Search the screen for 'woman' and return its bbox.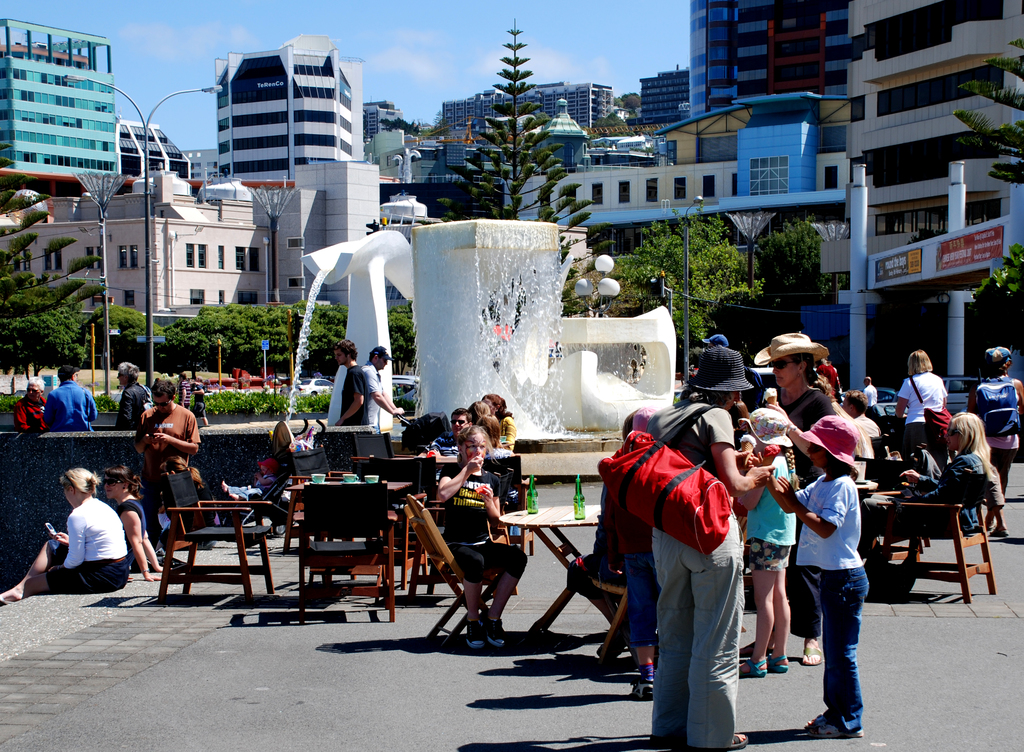
Found: left=468, top=393, right=498, bottom=439.
